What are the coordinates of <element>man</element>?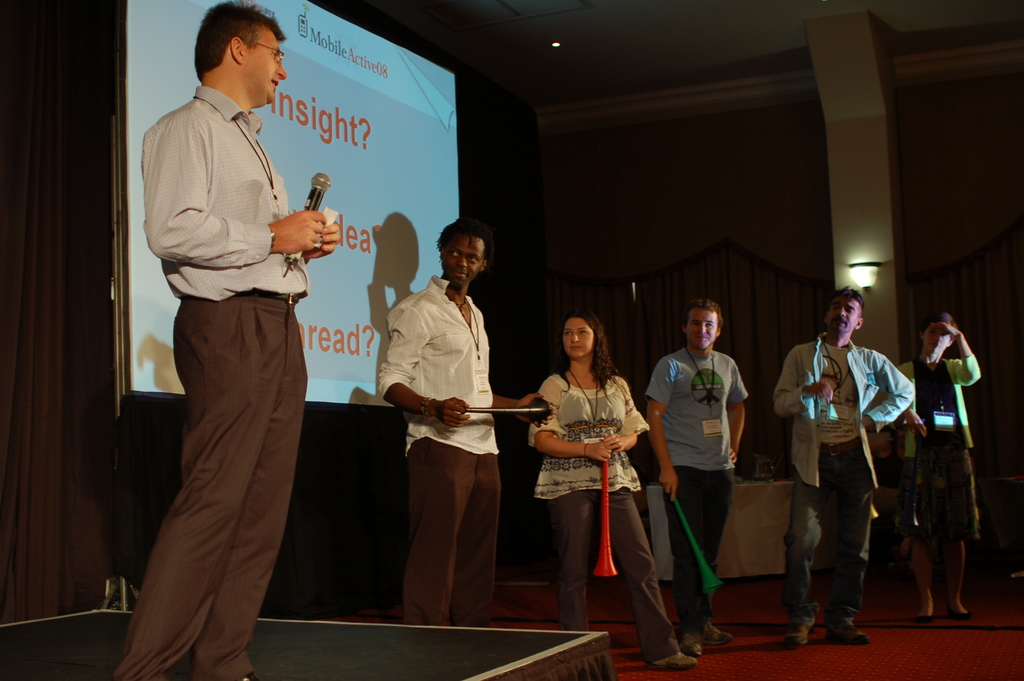
detection(788, 273, 911, 669).
